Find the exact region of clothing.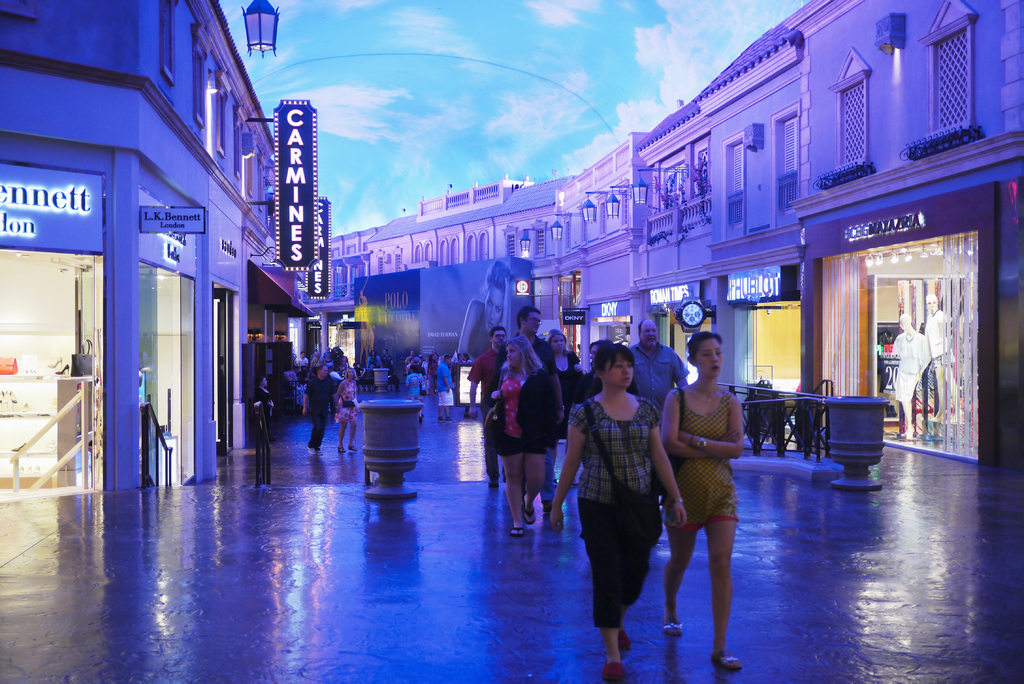
Exact region: 304:375:337:448.
